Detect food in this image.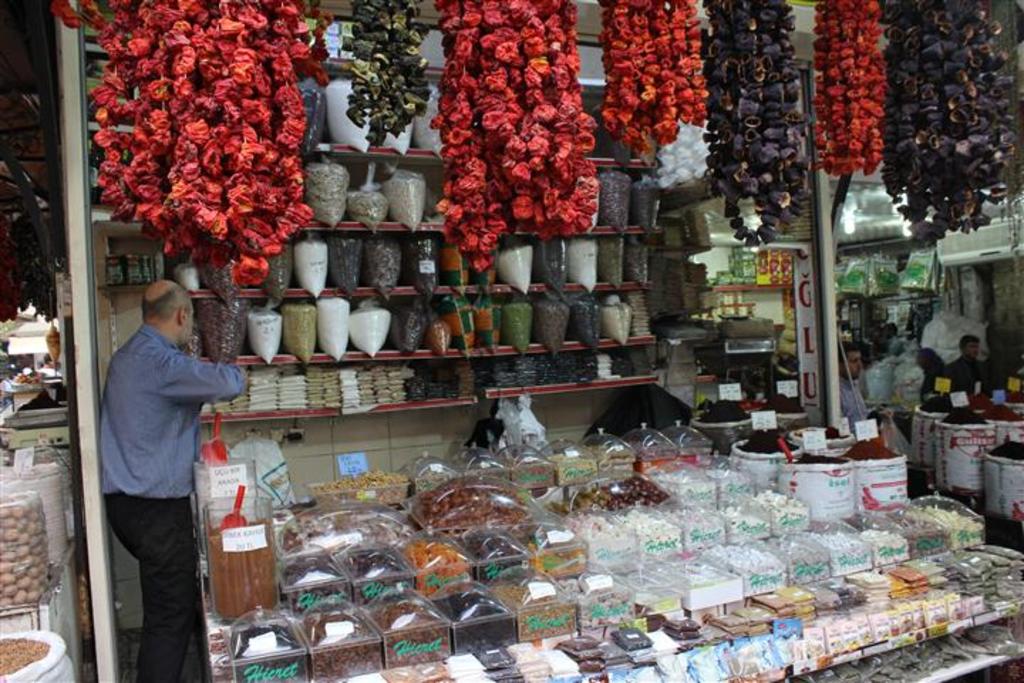
Detection: BBox(279, 302, 317, 360).
